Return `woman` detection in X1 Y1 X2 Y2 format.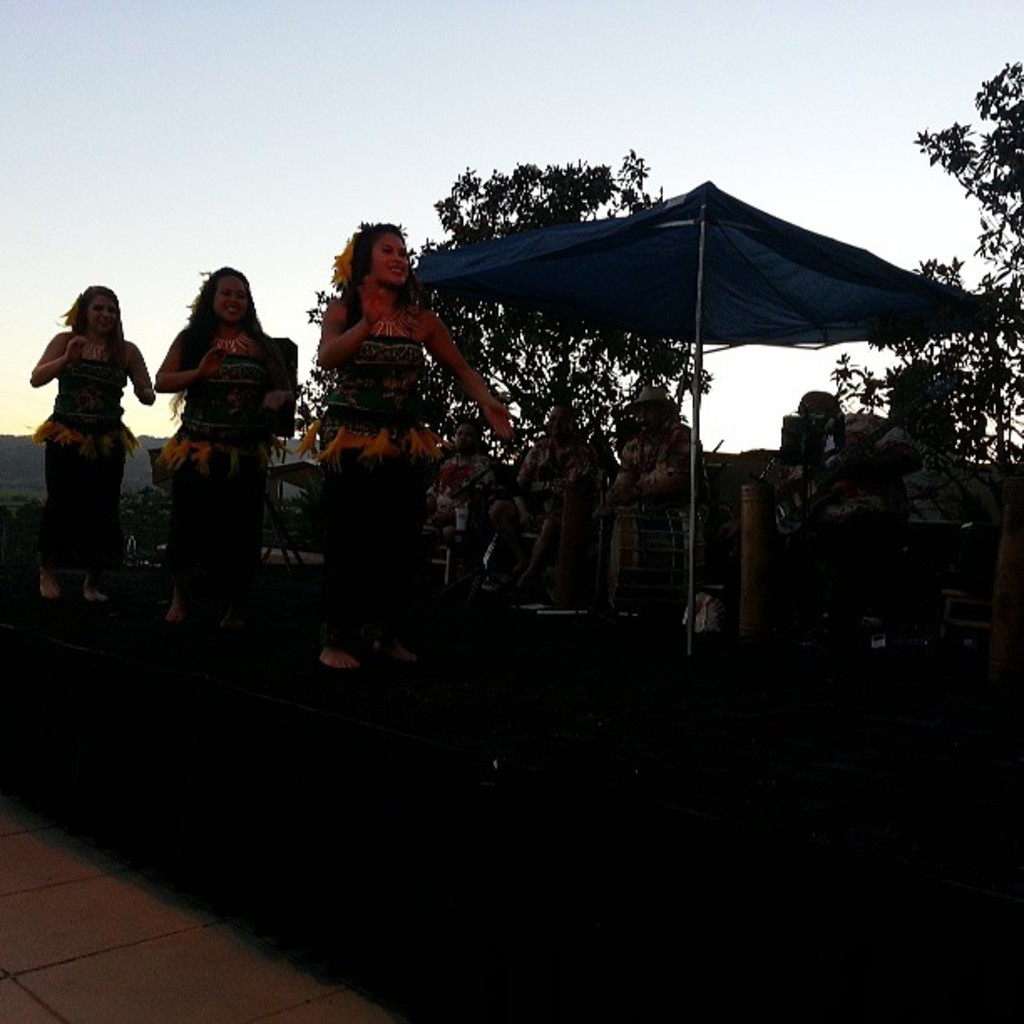
425 413 497 569.
